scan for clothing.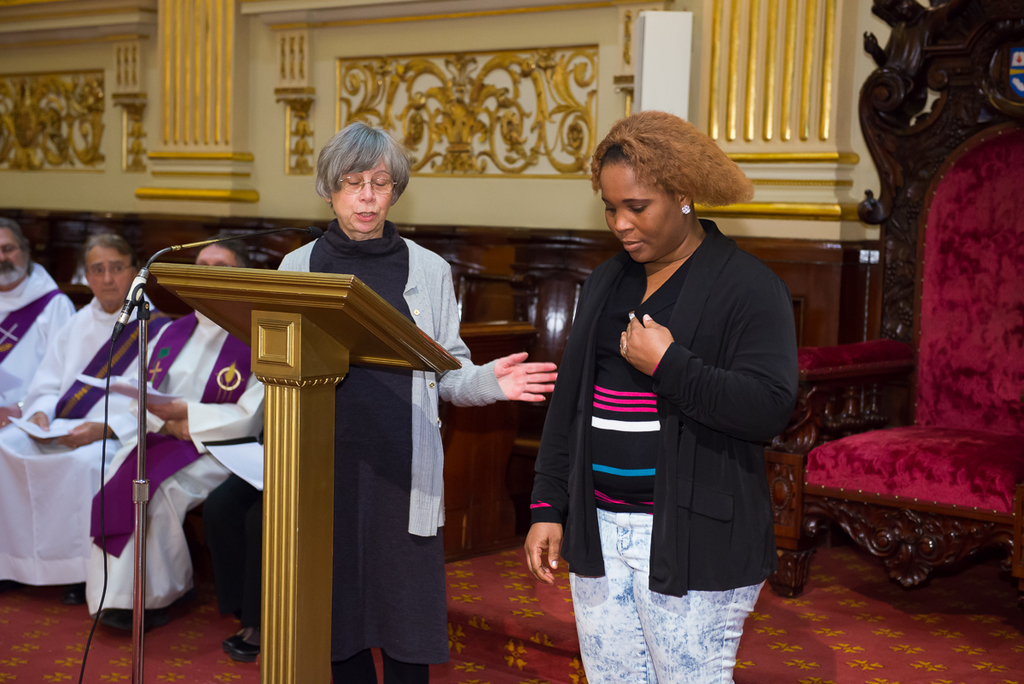
Scan result: <bbox>0, 254, 78, 416</bbox>.
